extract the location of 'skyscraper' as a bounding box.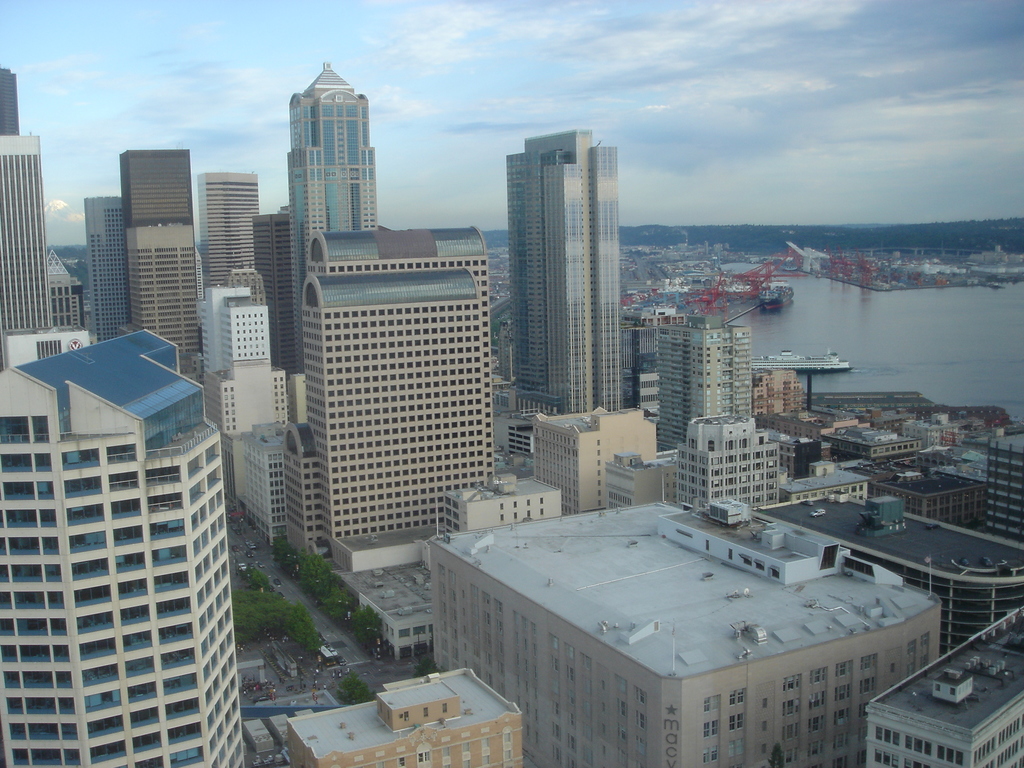
box(76, 193, 141, 342).
